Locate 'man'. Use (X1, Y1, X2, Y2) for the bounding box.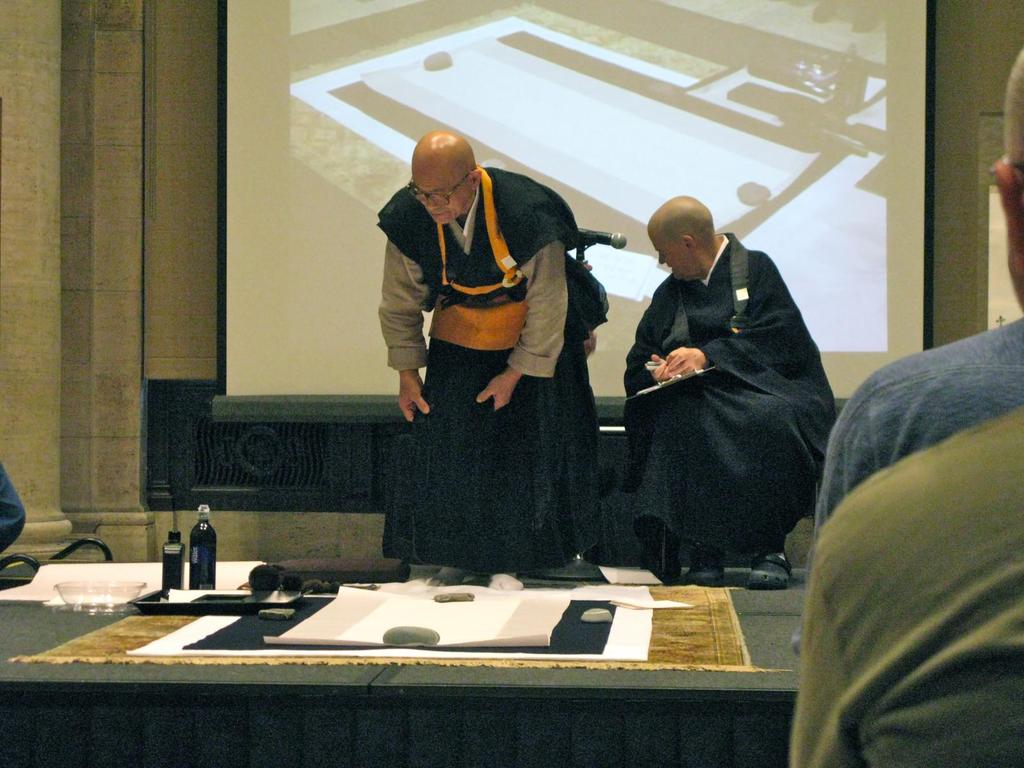
(378, 135, 598, 591).
